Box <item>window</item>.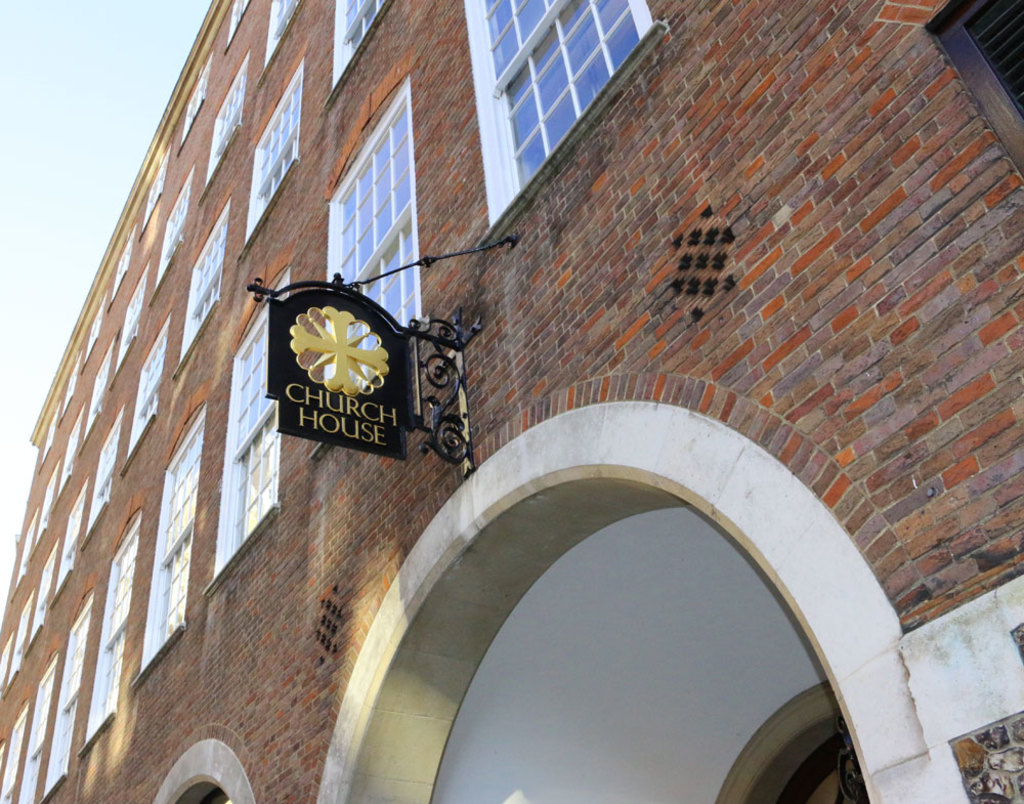
(8, 603, 23, 678).
